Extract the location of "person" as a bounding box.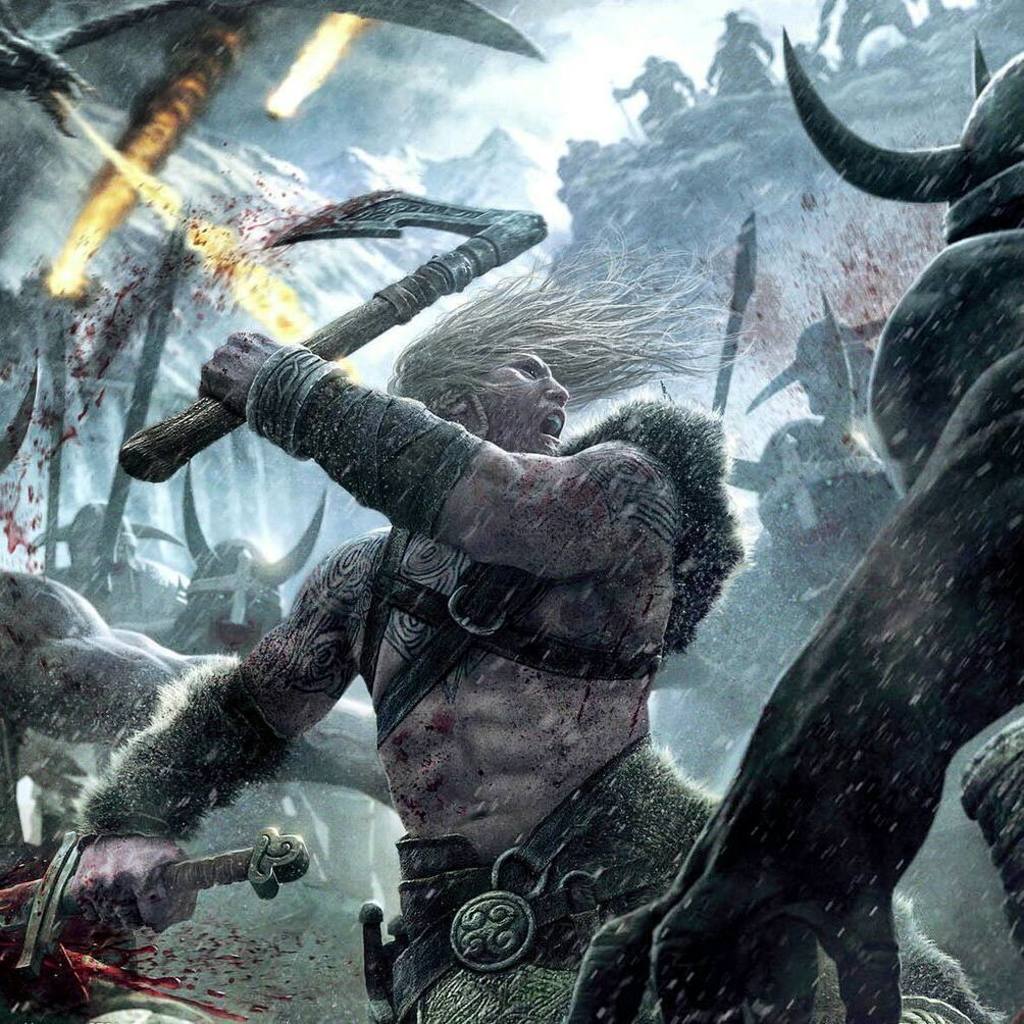
565:31:1023:1023.
